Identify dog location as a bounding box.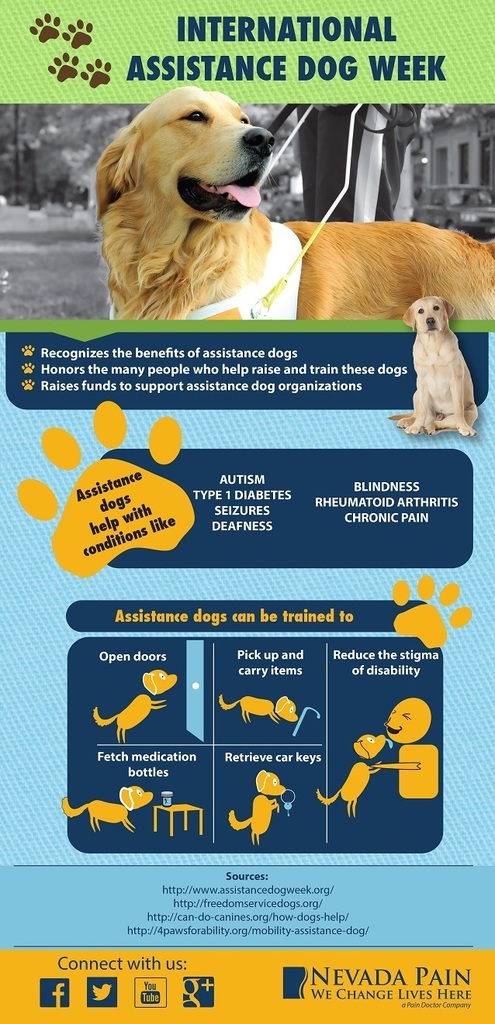
bbox(317, 735, 388, 819).
